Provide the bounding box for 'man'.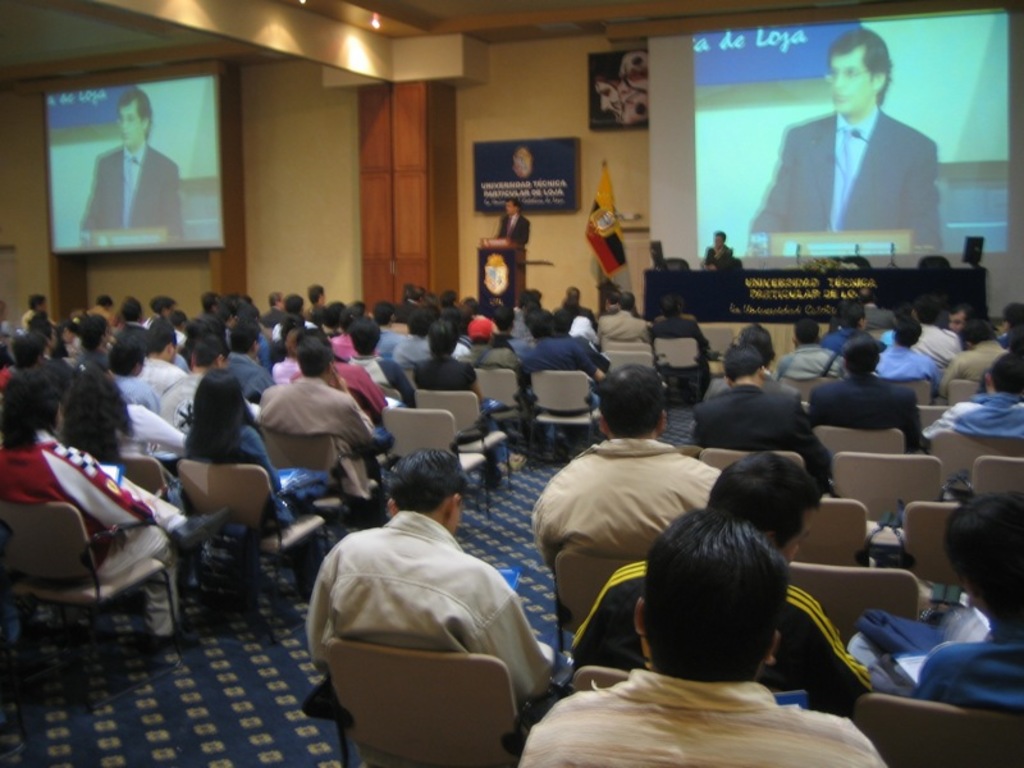
<box>259,332,376,520</box>.
